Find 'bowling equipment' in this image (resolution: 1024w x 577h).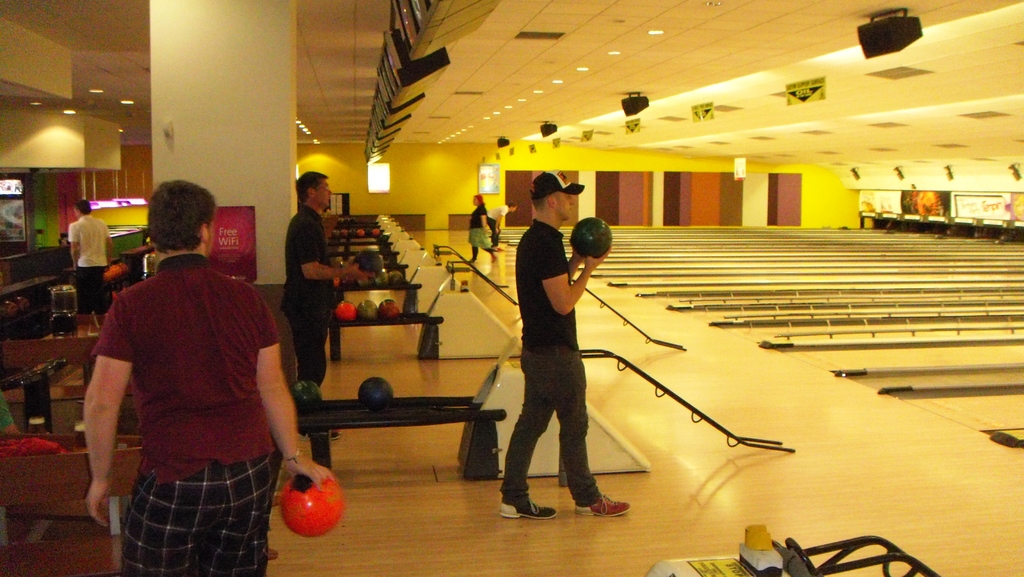
360:370:398:410.
